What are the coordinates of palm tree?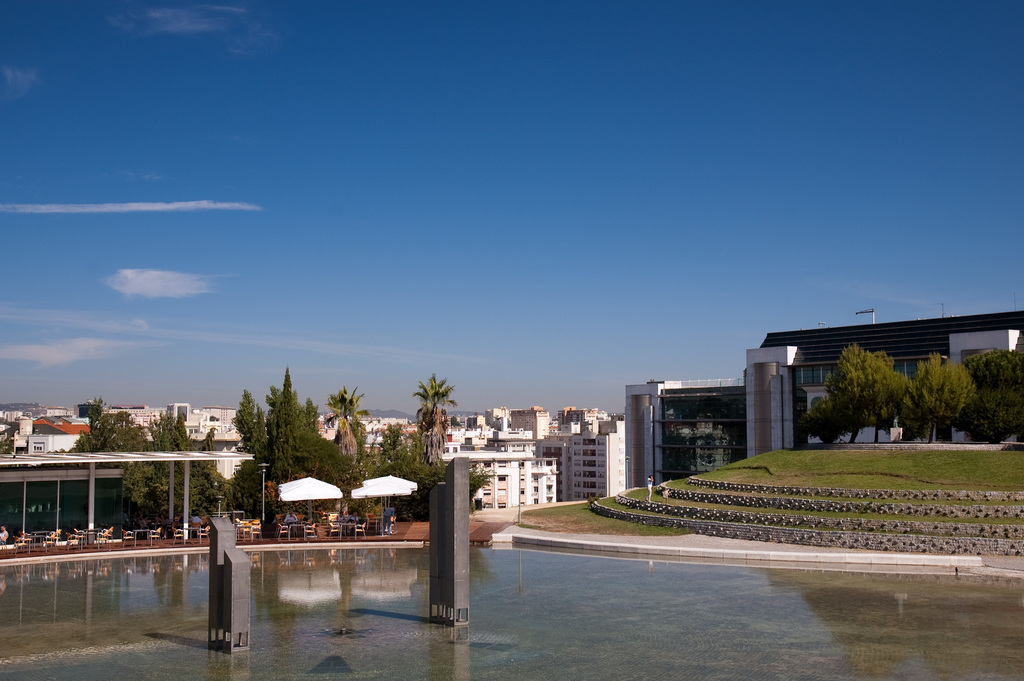
(272, 369, 314, 460).
